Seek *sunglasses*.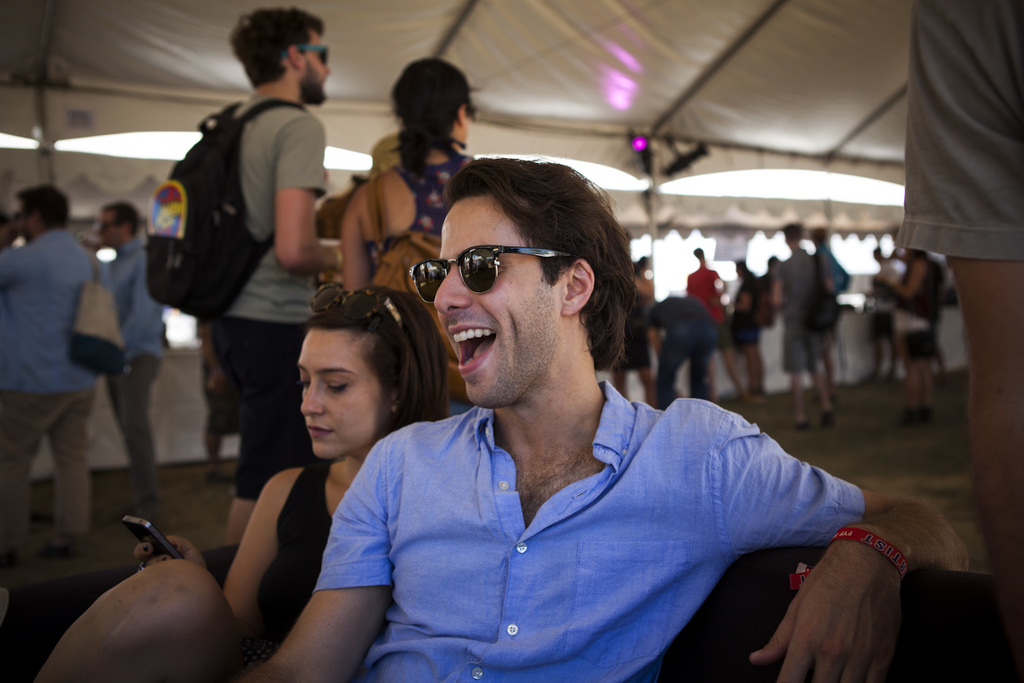
region(313, 282, 404, 341).
